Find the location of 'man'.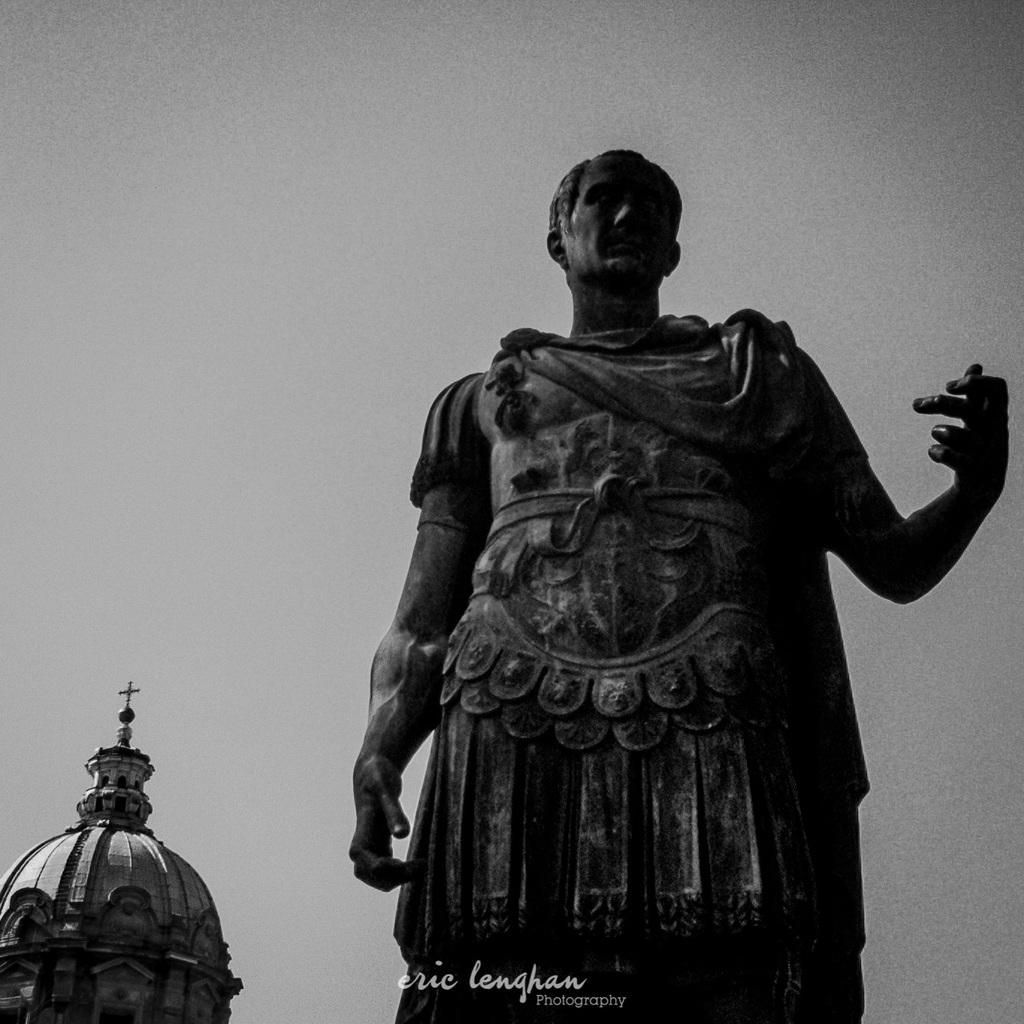
Location: (x1=361, y1=143, x2=939, y2=990).
